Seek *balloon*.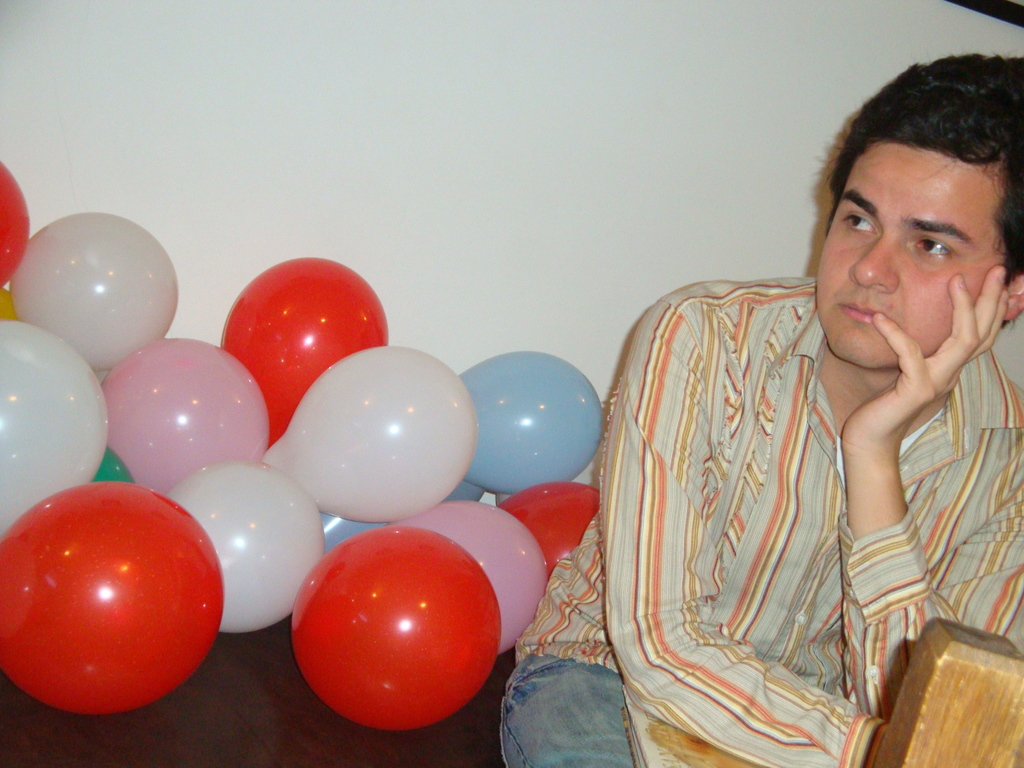
(405,499,550,655).
